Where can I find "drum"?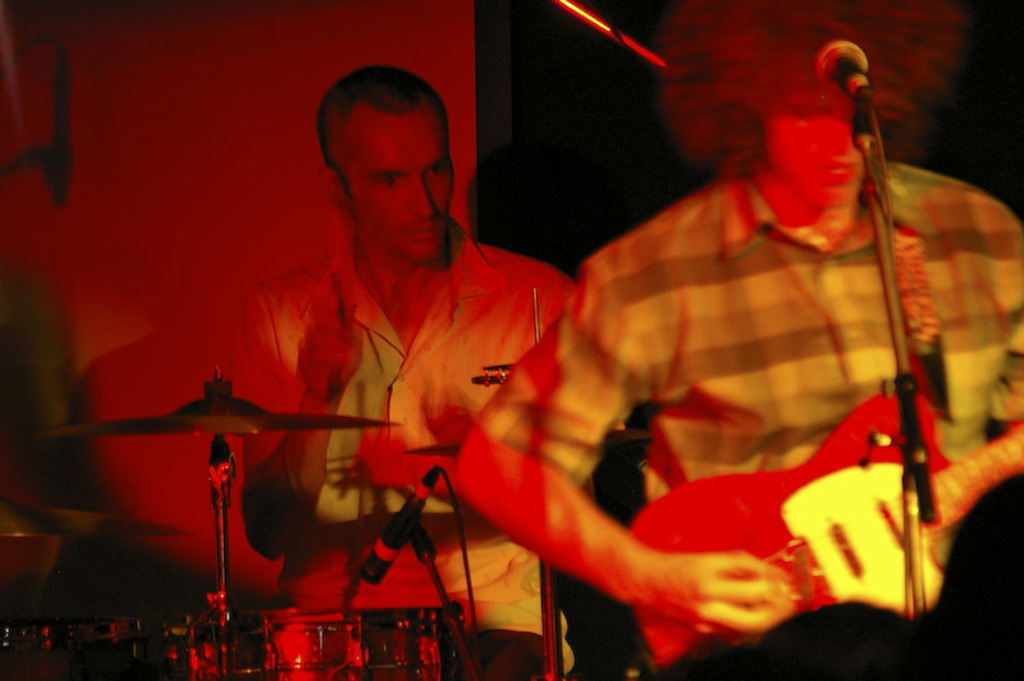
You can find it at bbox=[0, 621, 143, 680].
